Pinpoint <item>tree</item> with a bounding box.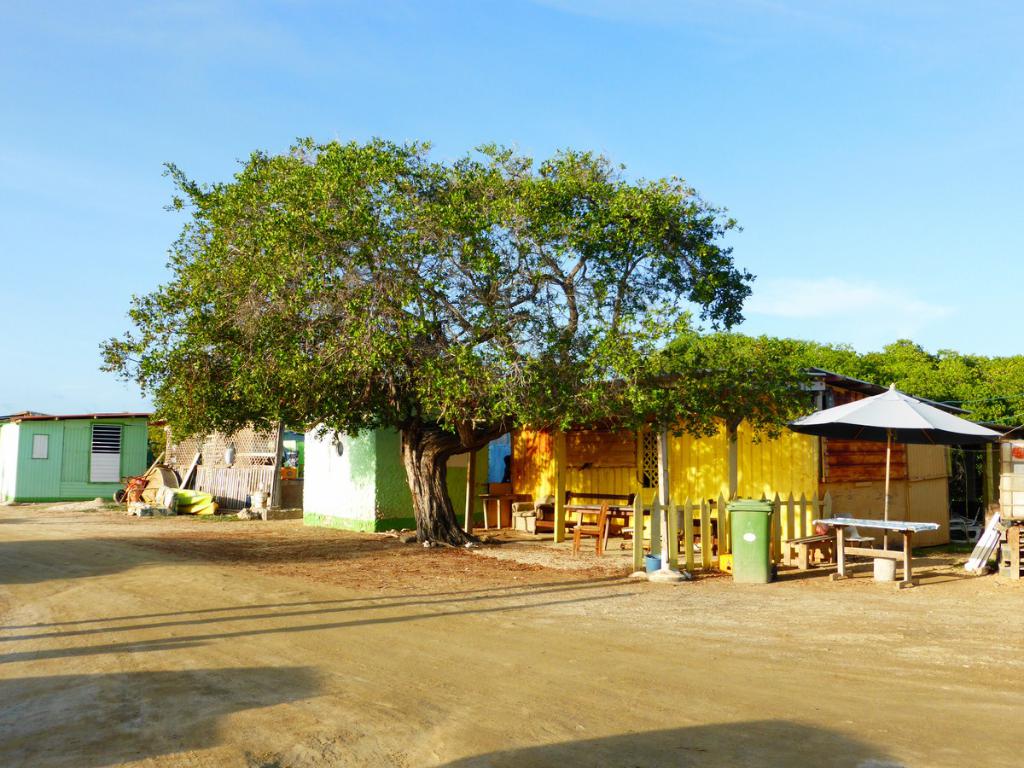
BBox(113, 86, 852, 544).
